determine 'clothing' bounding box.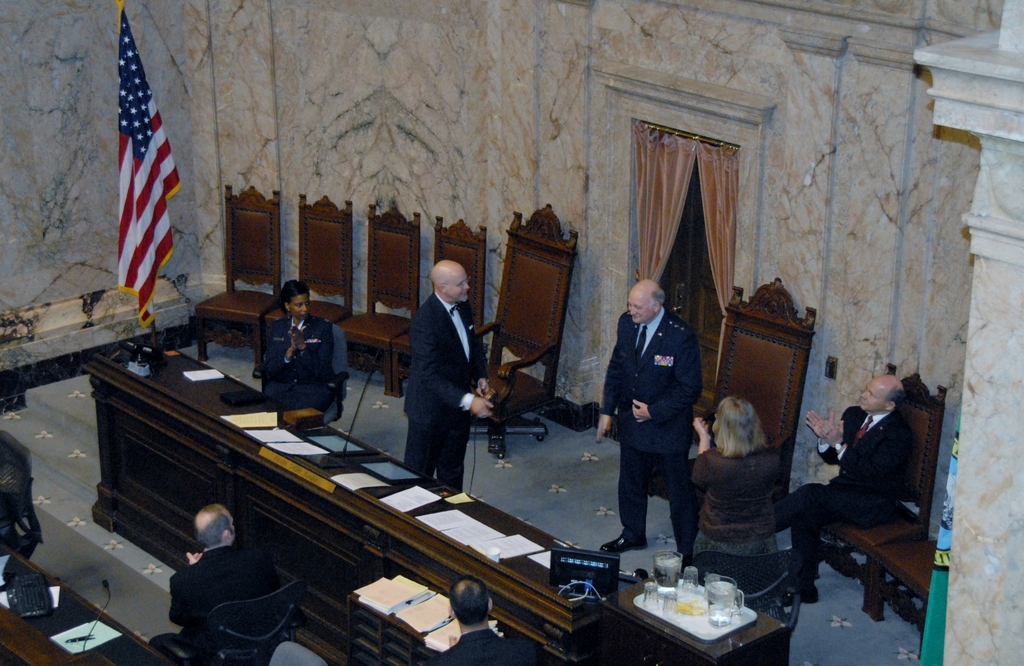
Determined: bbox=(801, 412, 908, 581).
